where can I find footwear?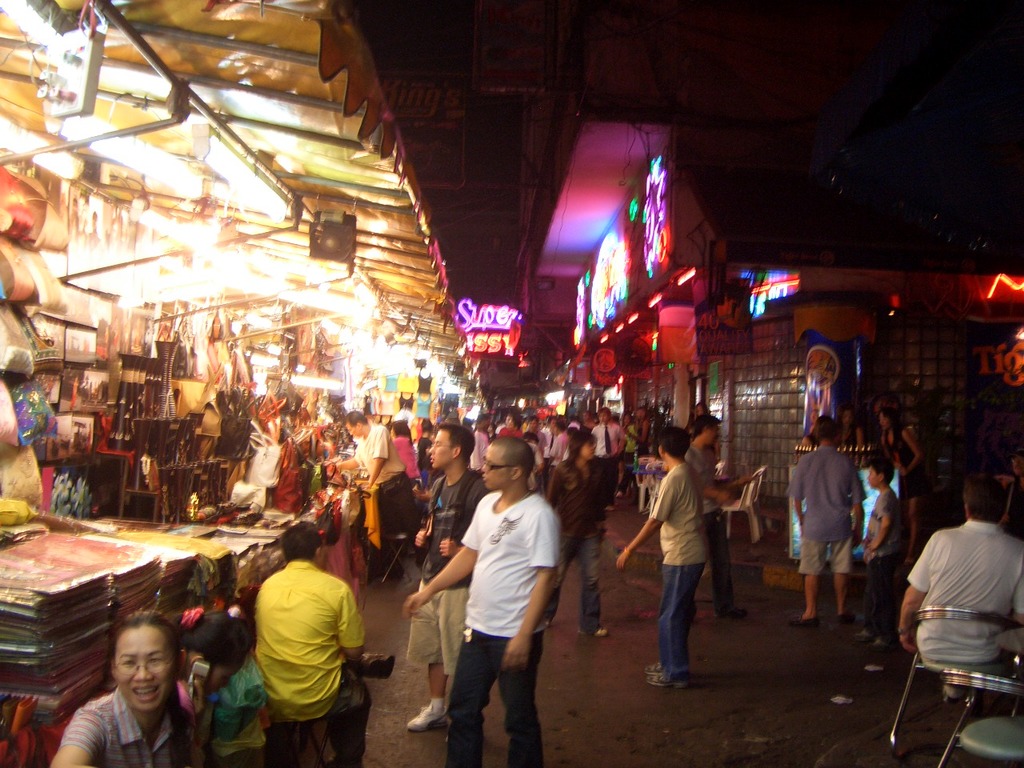
You can find it at BBox(786, 616, 816, 628).
